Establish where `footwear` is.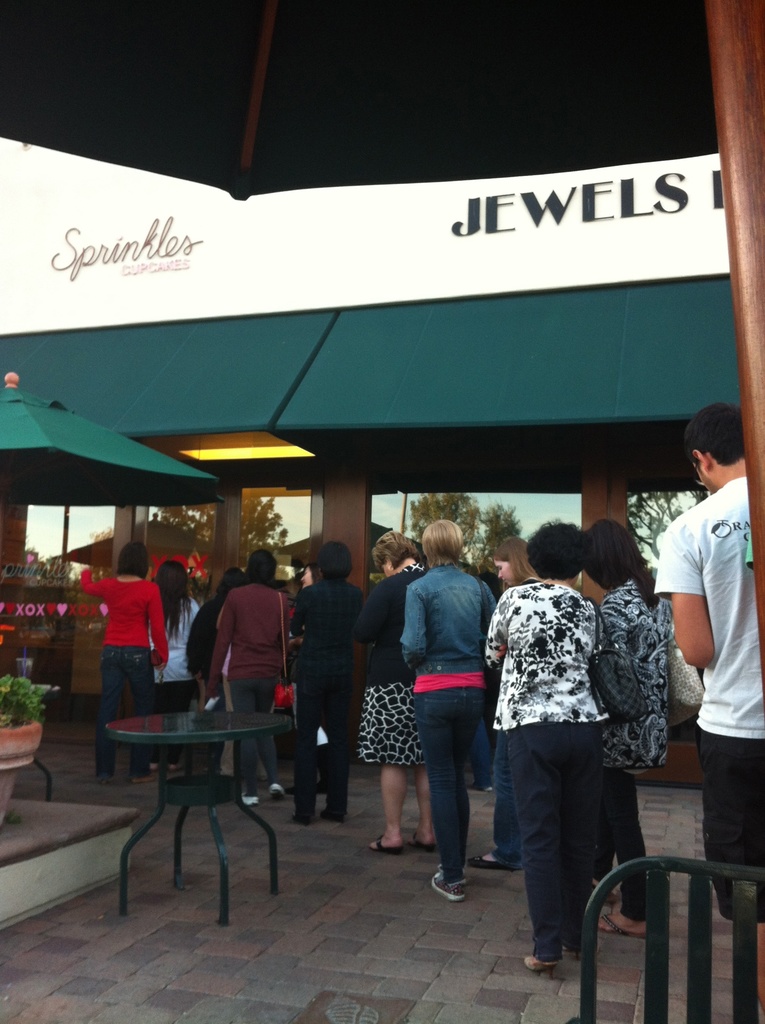
Established at Rect(602, 908, 649, 942).
